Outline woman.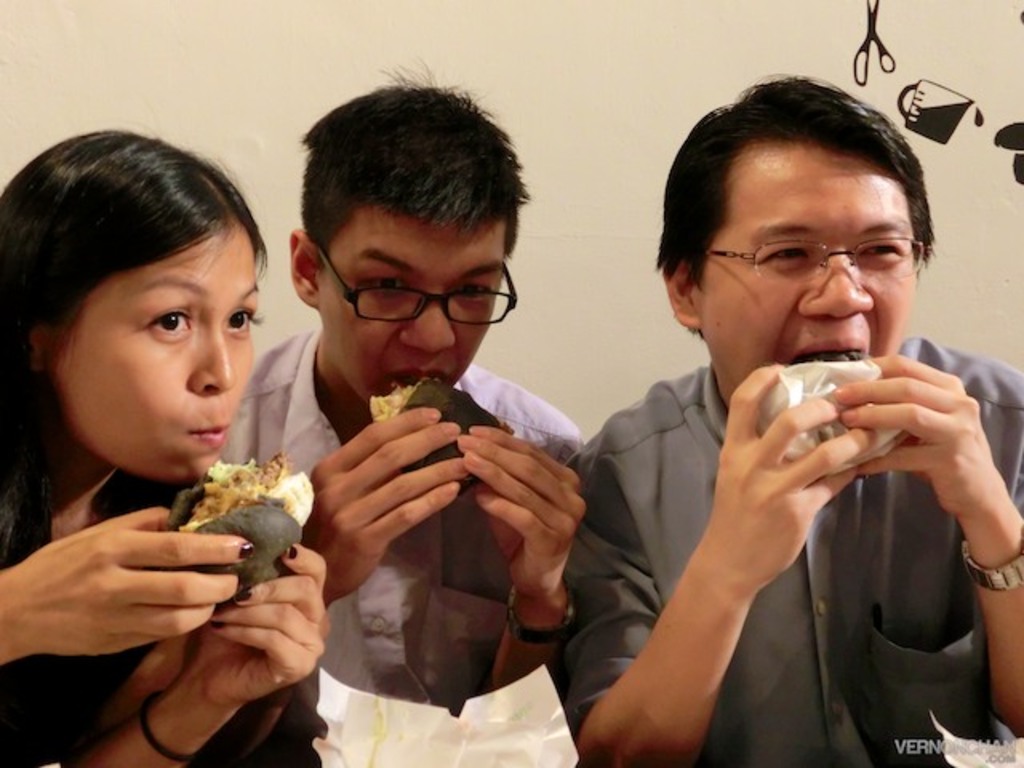
Outline: bbox(218, 53, 586, 717).
